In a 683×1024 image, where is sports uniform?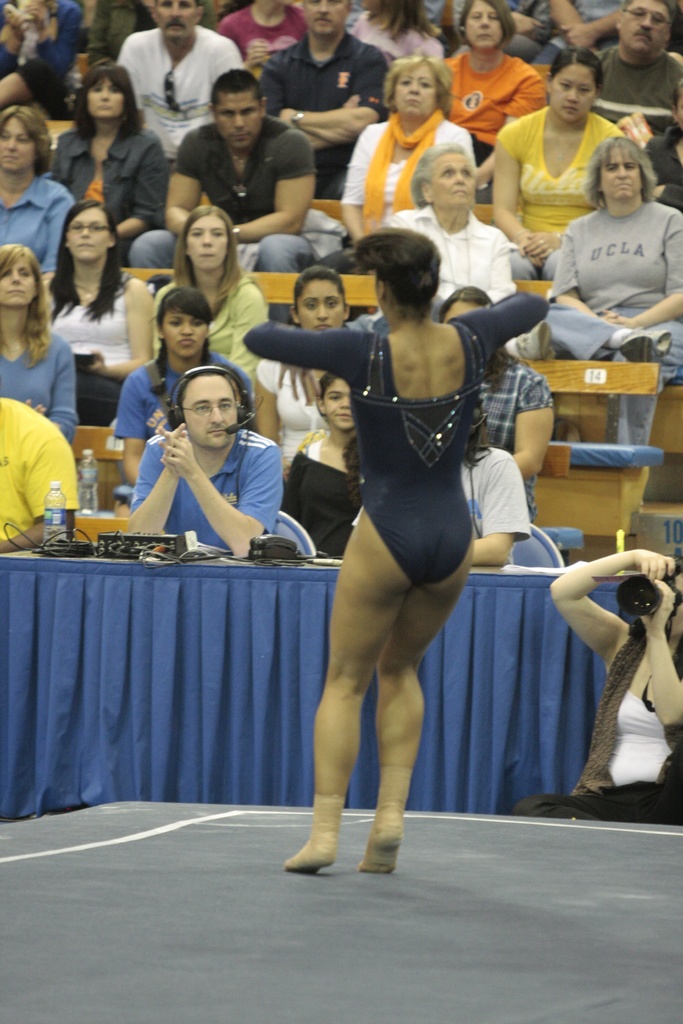
(x1=103, y1=351, x2=263, y2=454).
